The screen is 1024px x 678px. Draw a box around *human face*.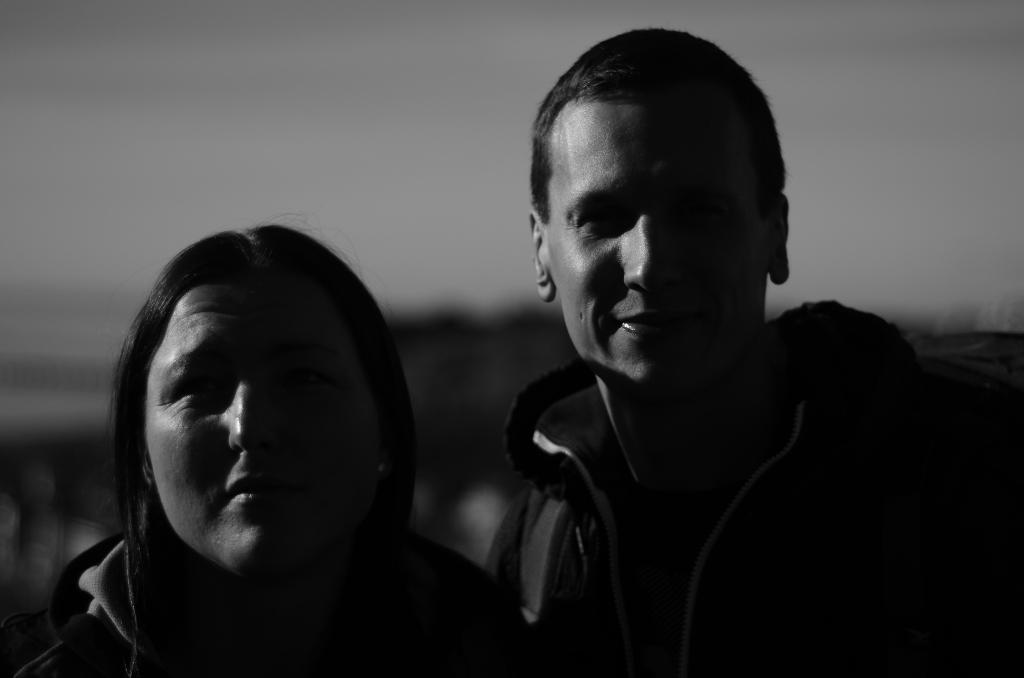
{"x1": 547, "y1": 92, "x2": 762, "y2": 376}.
